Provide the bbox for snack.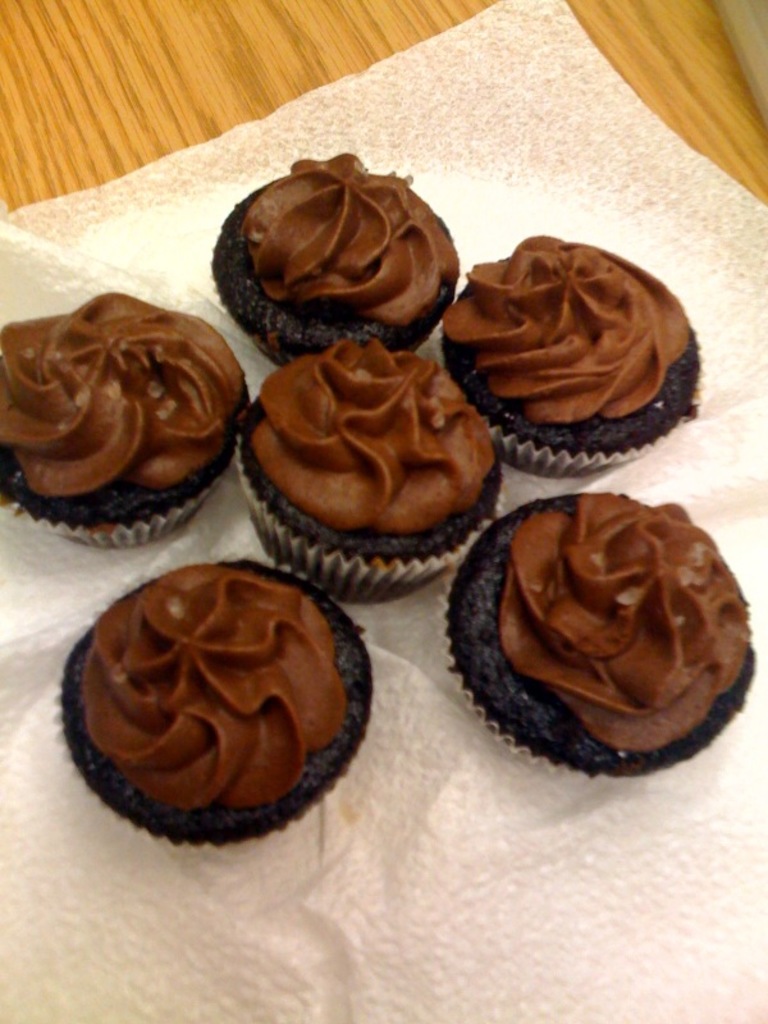
(243, 338, 502, 550).
